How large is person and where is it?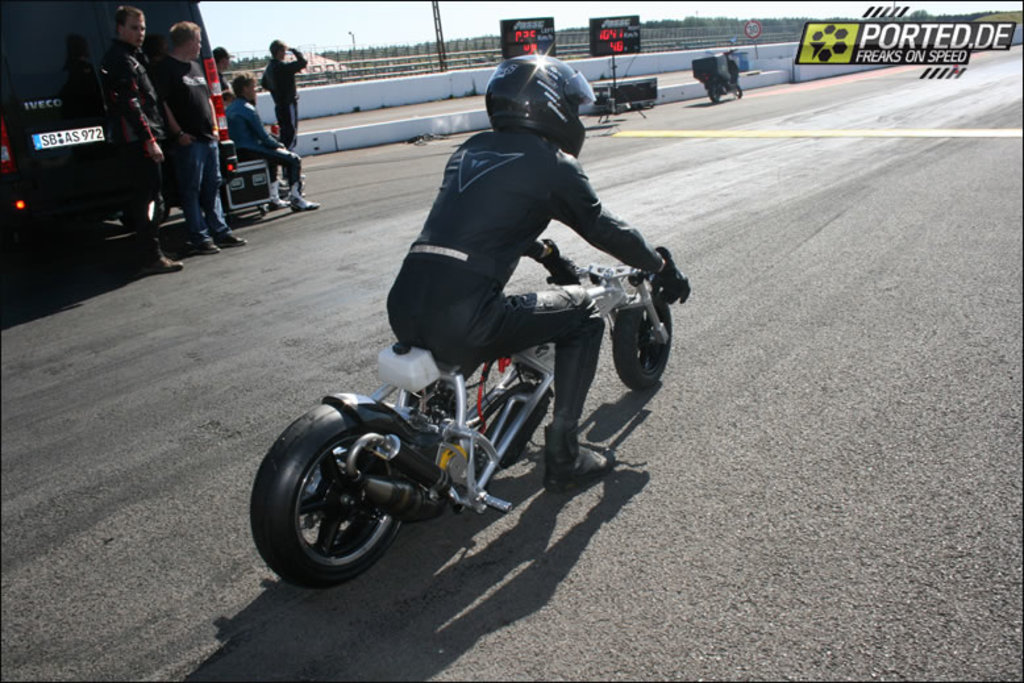
Bounding box: pyautogui.locateOnScreen(226, 72, 319, 212).
